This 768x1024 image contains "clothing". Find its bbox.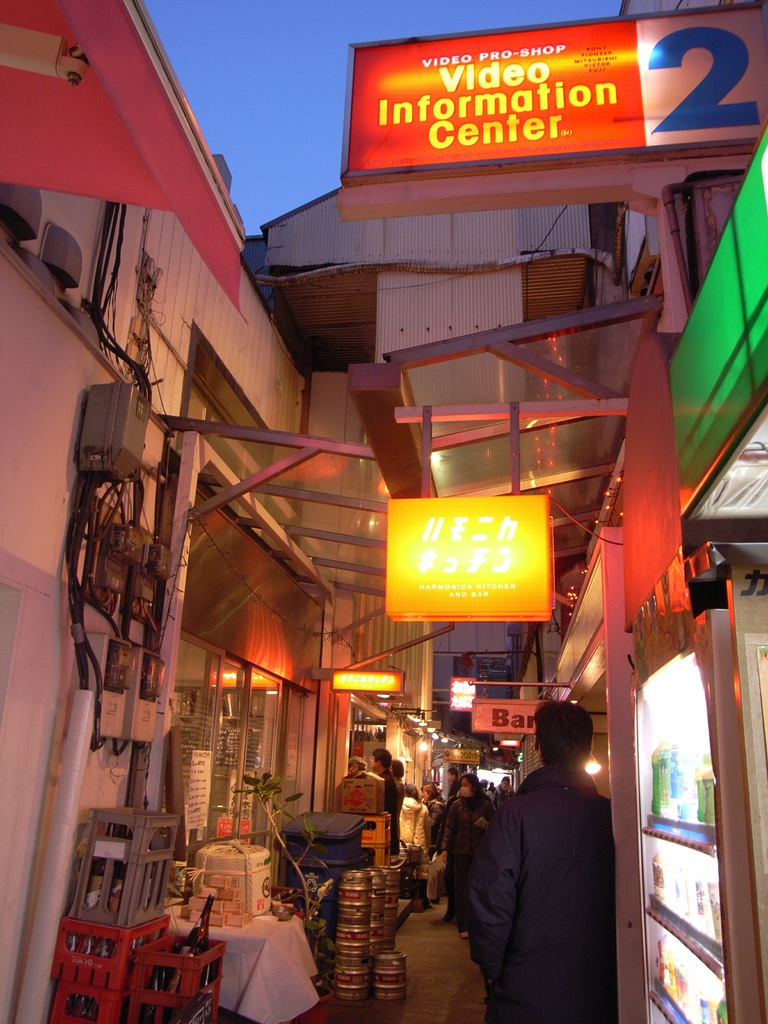
l=441, t=791, r=495, b=920.
